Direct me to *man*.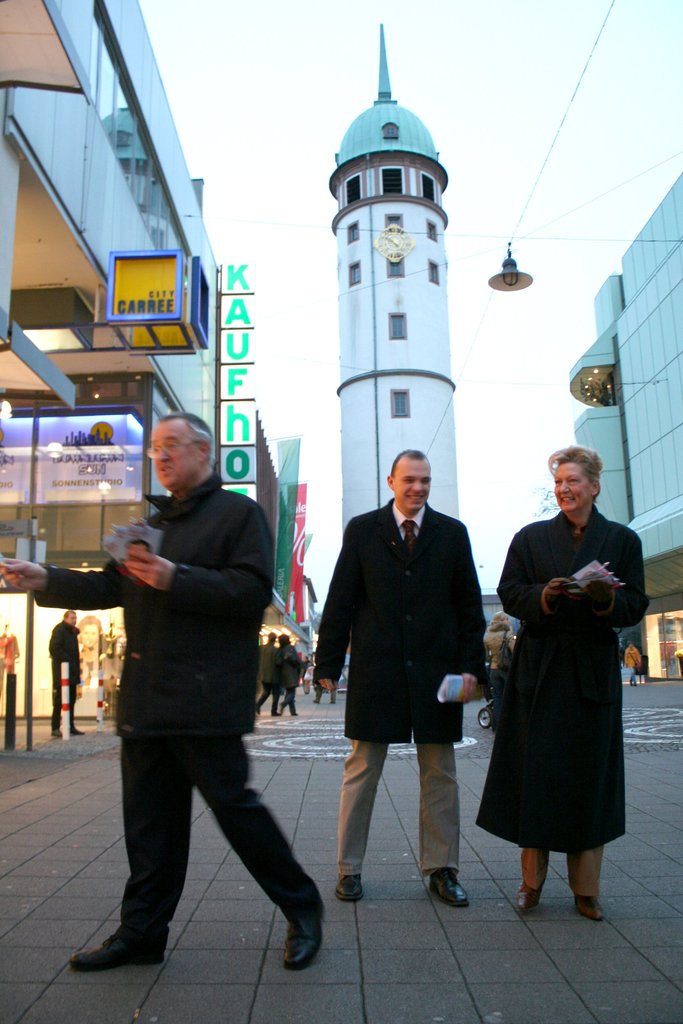
Direction: (0,414,325,975).
